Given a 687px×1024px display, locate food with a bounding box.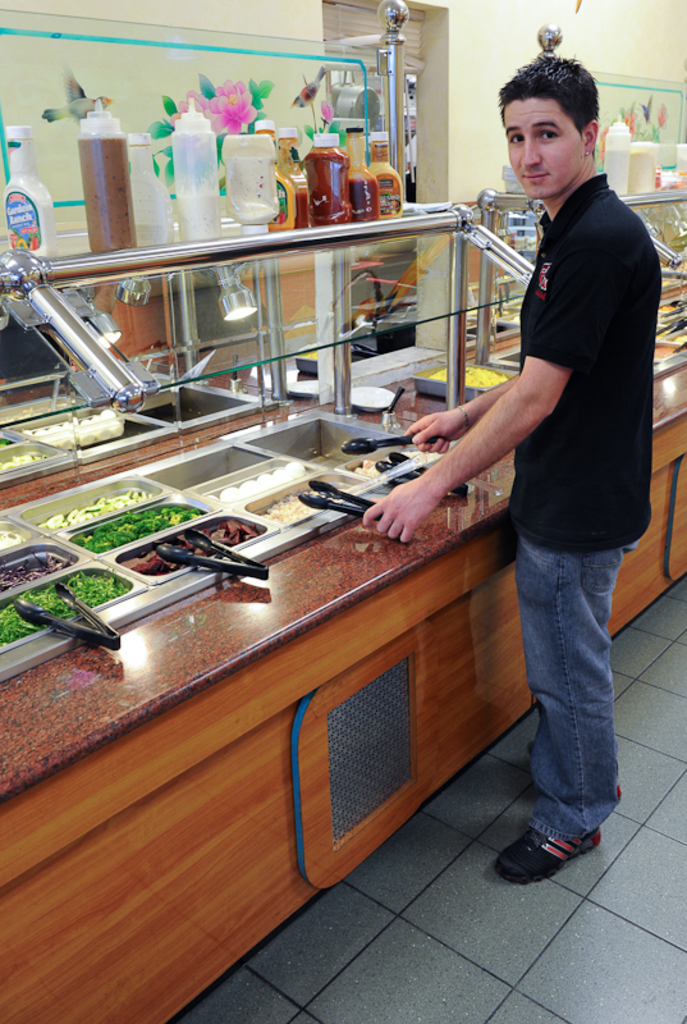
Located: 0,435,15,449.
